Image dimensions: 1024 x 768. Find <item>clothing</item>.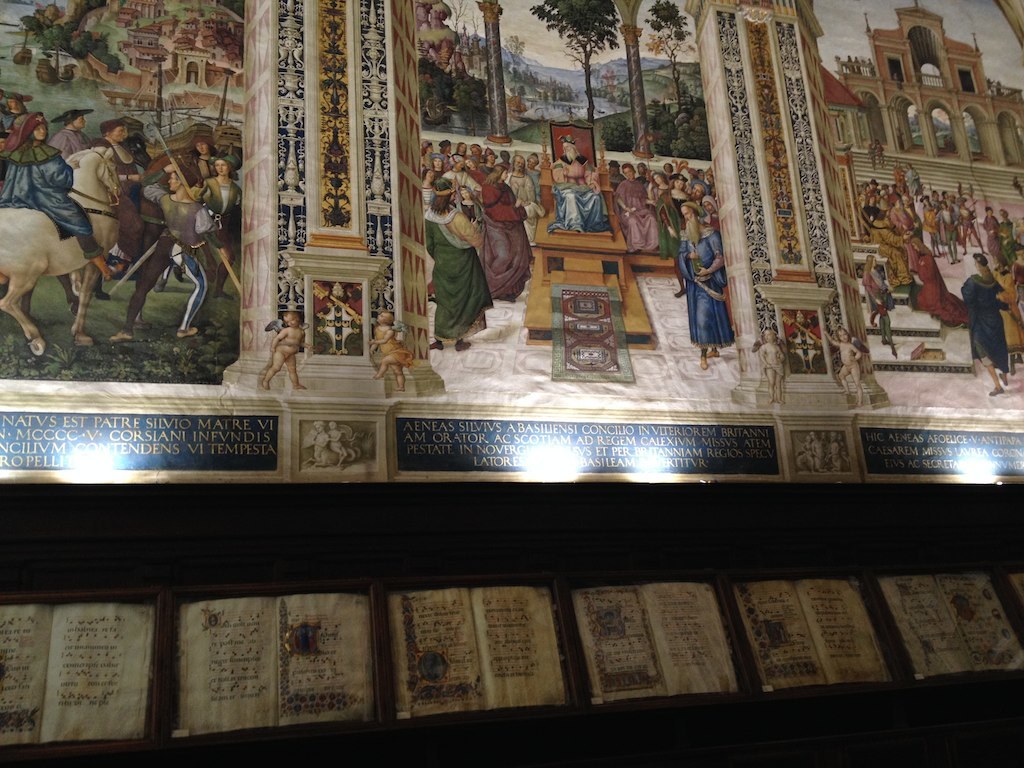
Rect(897, 230, 975, 323).
